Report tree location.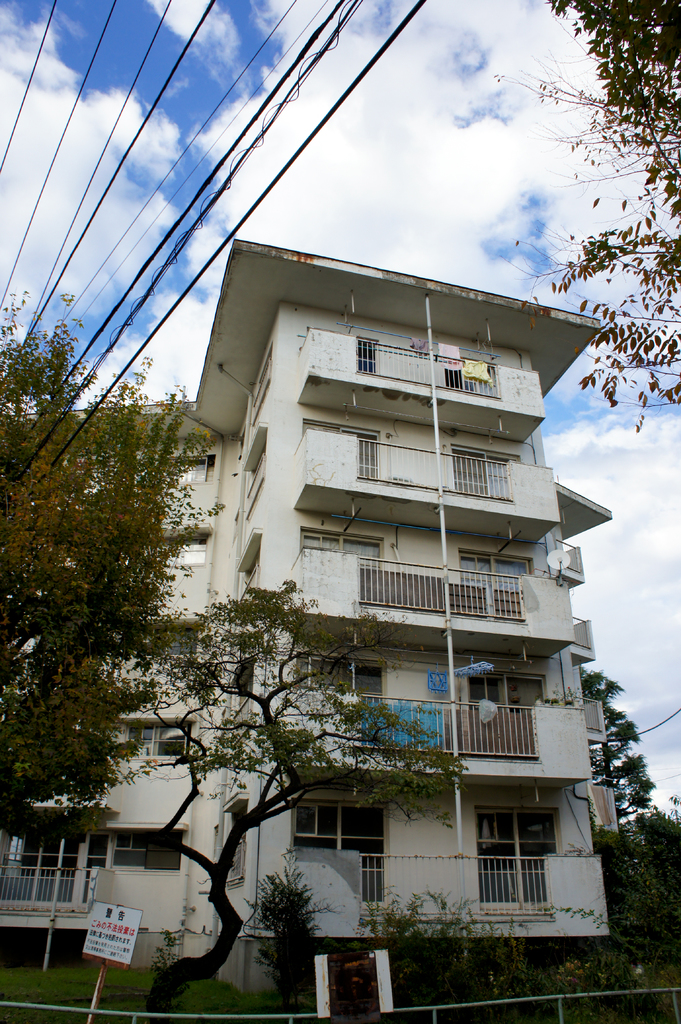
Report: pyautogui.locateOnScreen(501, 932, 550, 1018).
